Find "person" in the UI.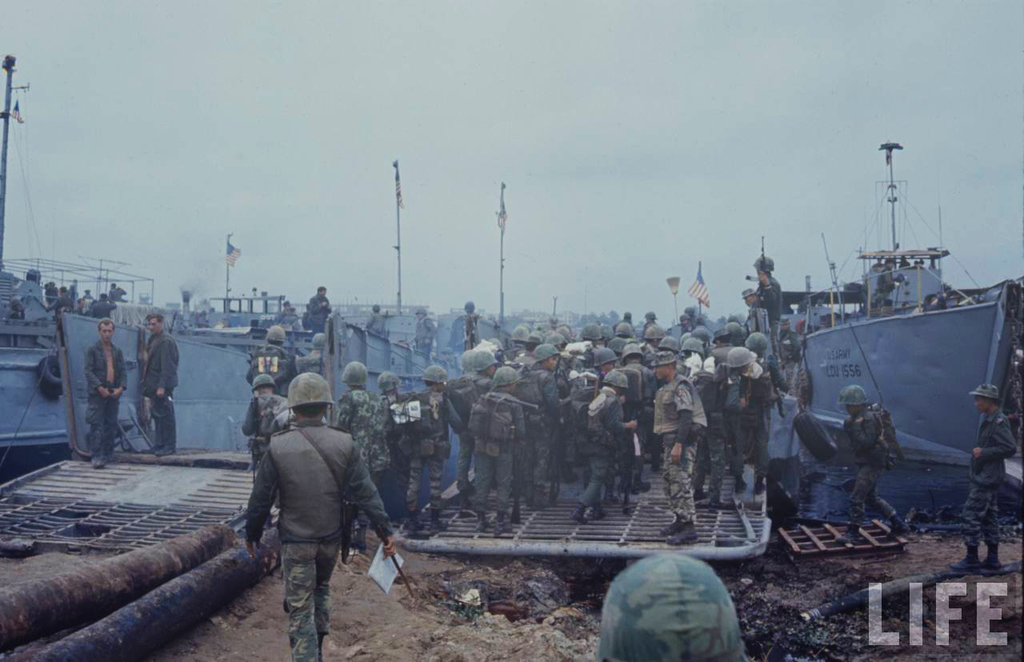
UI element at (410,311,438,361).
